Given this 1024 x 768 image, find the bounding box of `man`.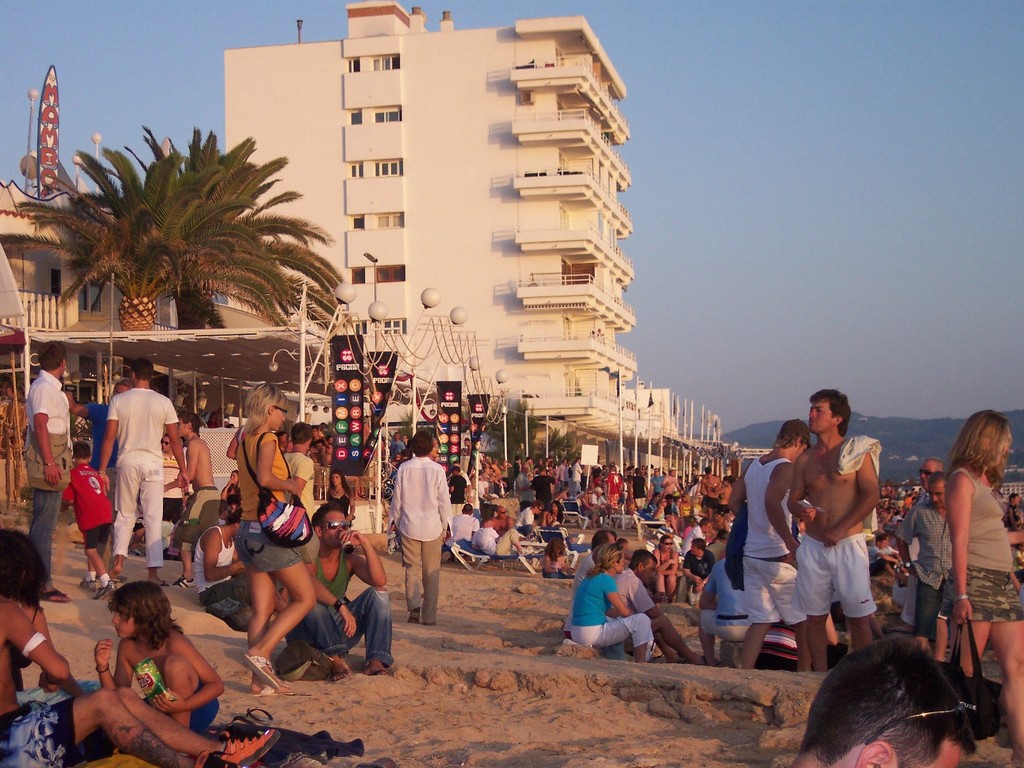
locate(658, 467, 686, 502).
